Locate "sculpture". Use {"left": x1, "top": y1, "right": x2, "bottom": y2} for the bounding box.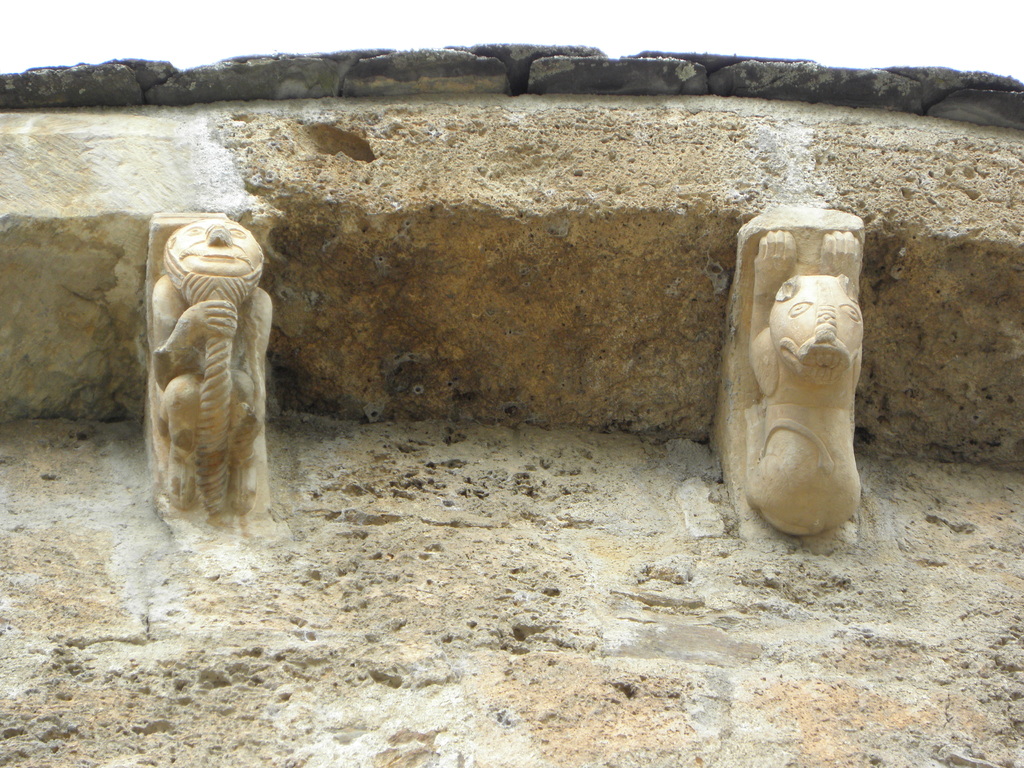
{"left": 145, "top": 212, "right": 282, "bottom": 550}.
